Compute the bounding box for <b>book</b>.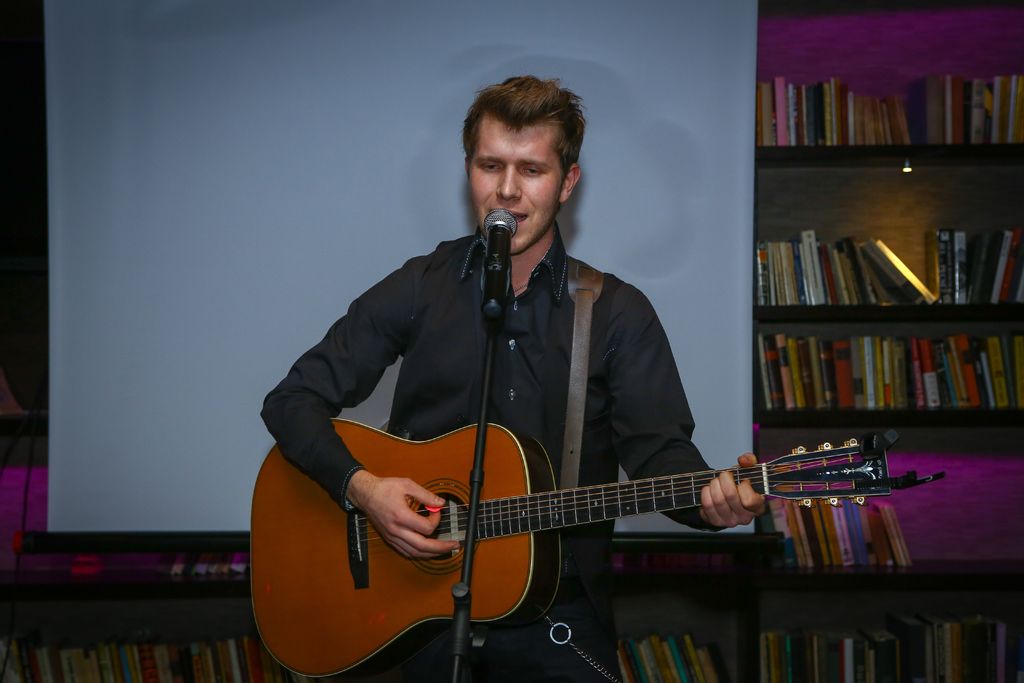
box=[872, 236, 937, 302].
